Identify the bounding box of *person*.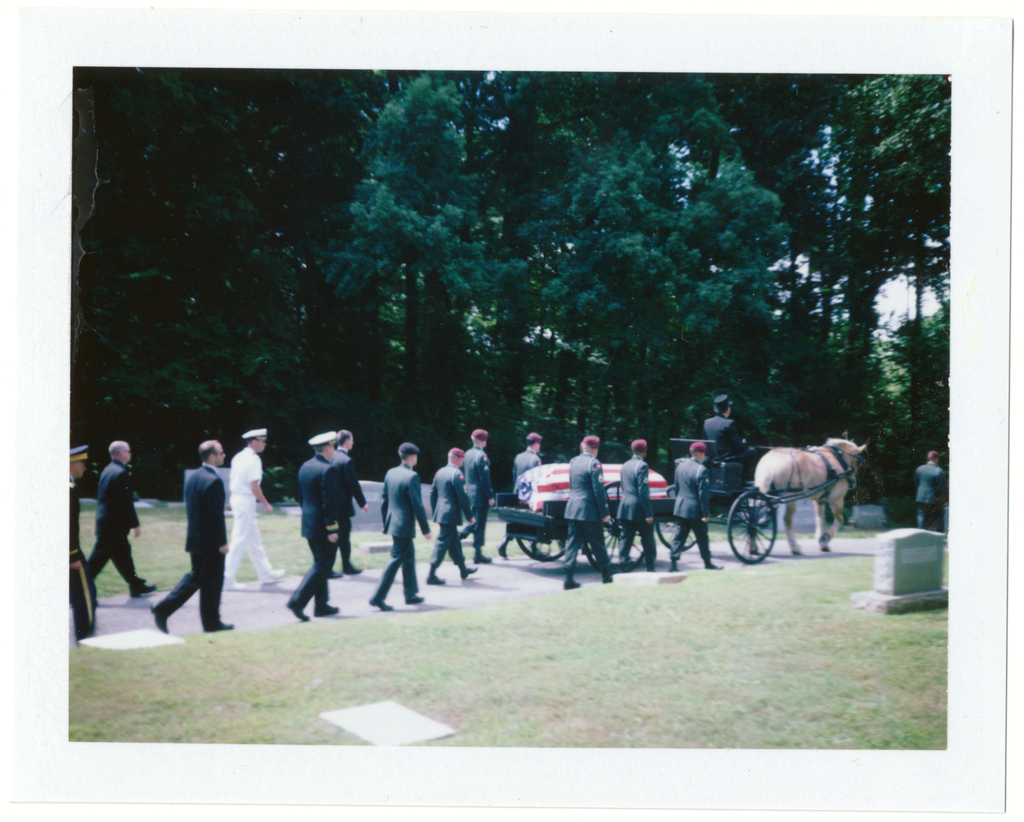
{"x1": 700, "y1": 394, "x2": 754, "y2": 487}.
